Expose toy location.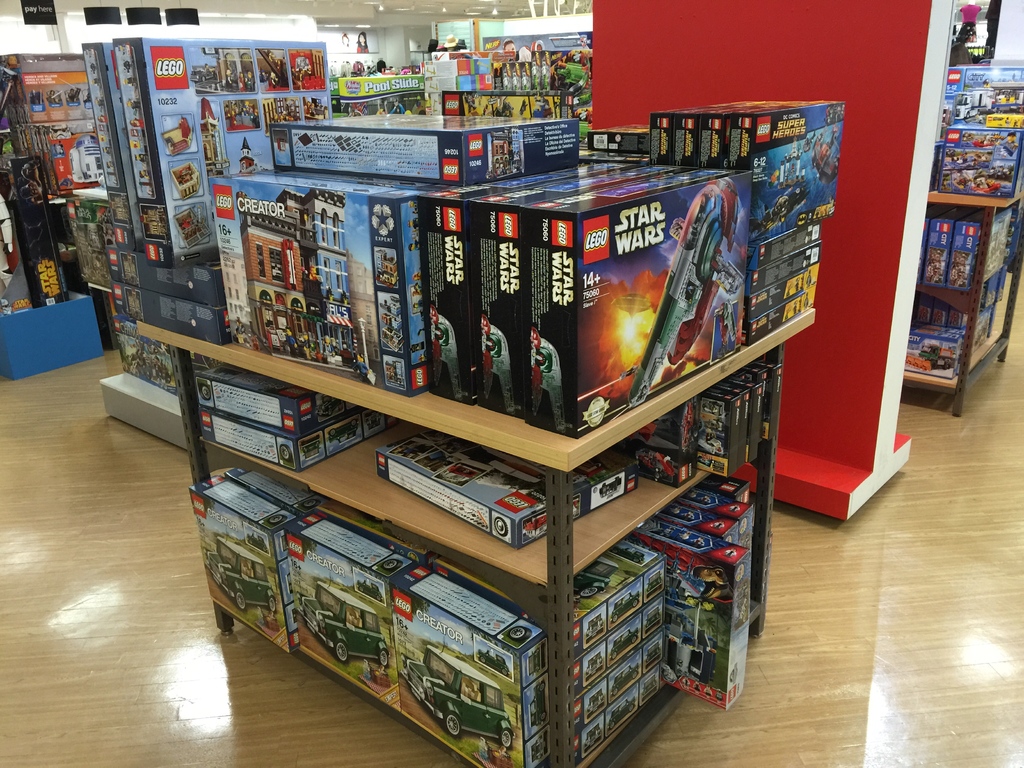
Exposed at [left=644, top=605, right=661, bottom=632].
